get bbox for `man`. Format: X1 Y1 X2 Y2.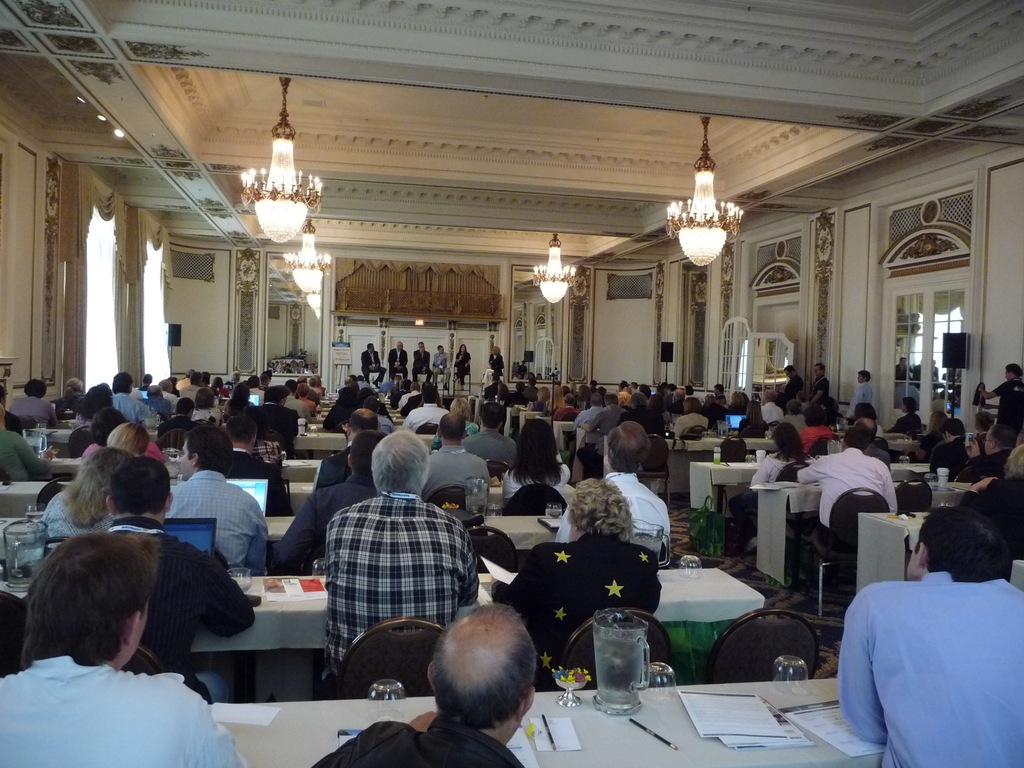
776 360 804 400.
